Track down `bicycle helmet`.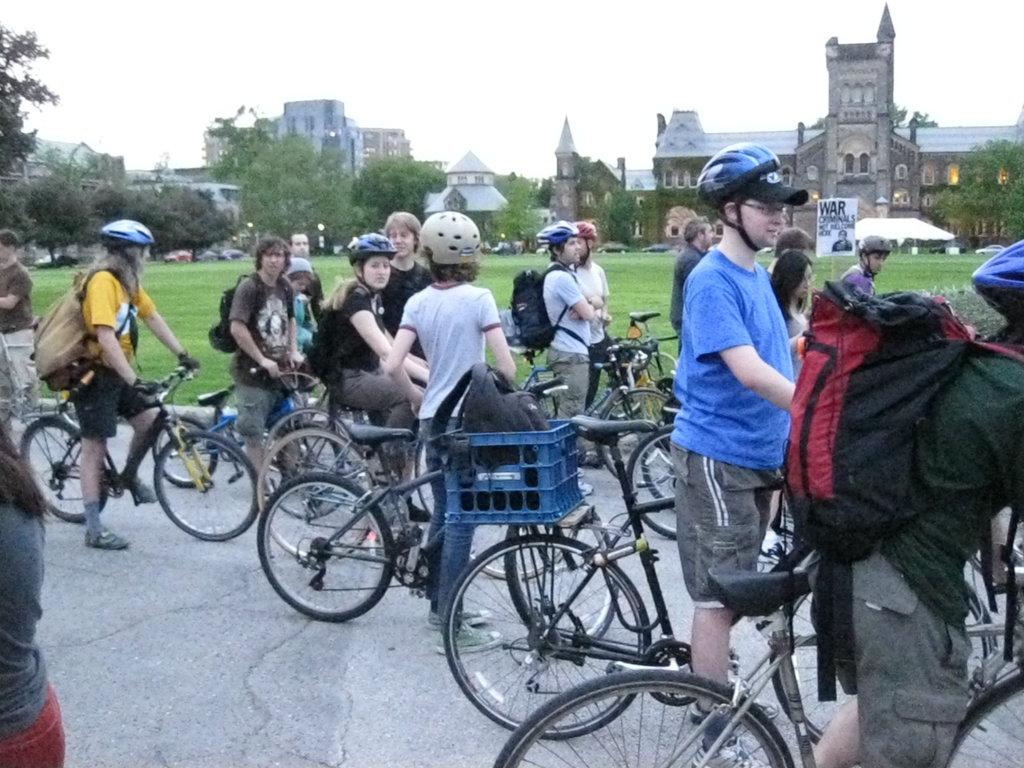
Tracked to left=95, top=209, right=154, bottom=249.
